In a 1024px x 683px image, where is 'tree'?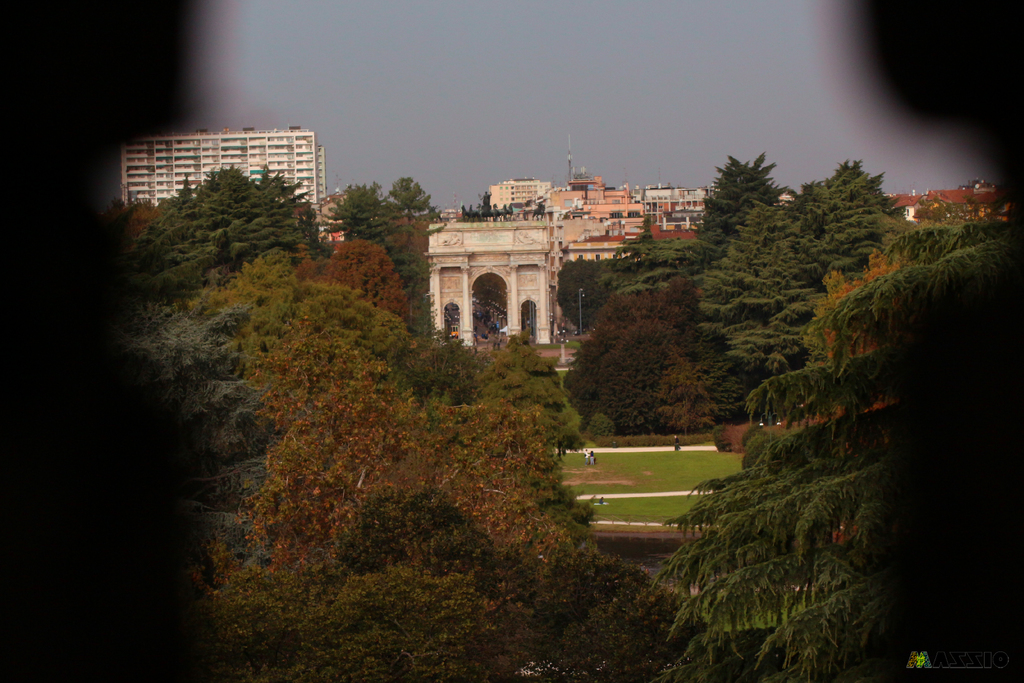
[left=777, top=245, right=920, bottom=536].
